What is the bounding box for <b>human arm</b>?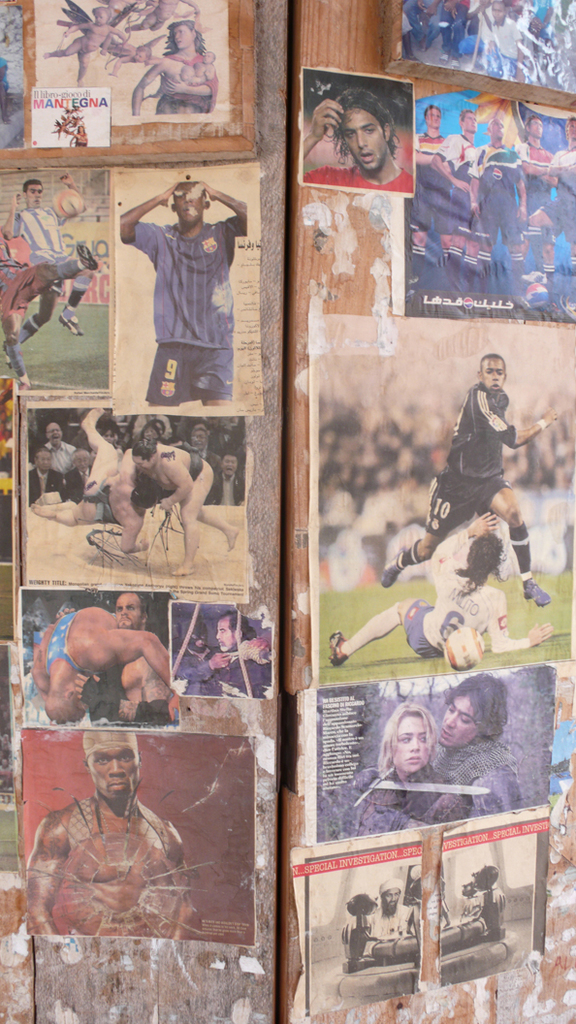
left=200, top=179, right=242, bottom=211.
